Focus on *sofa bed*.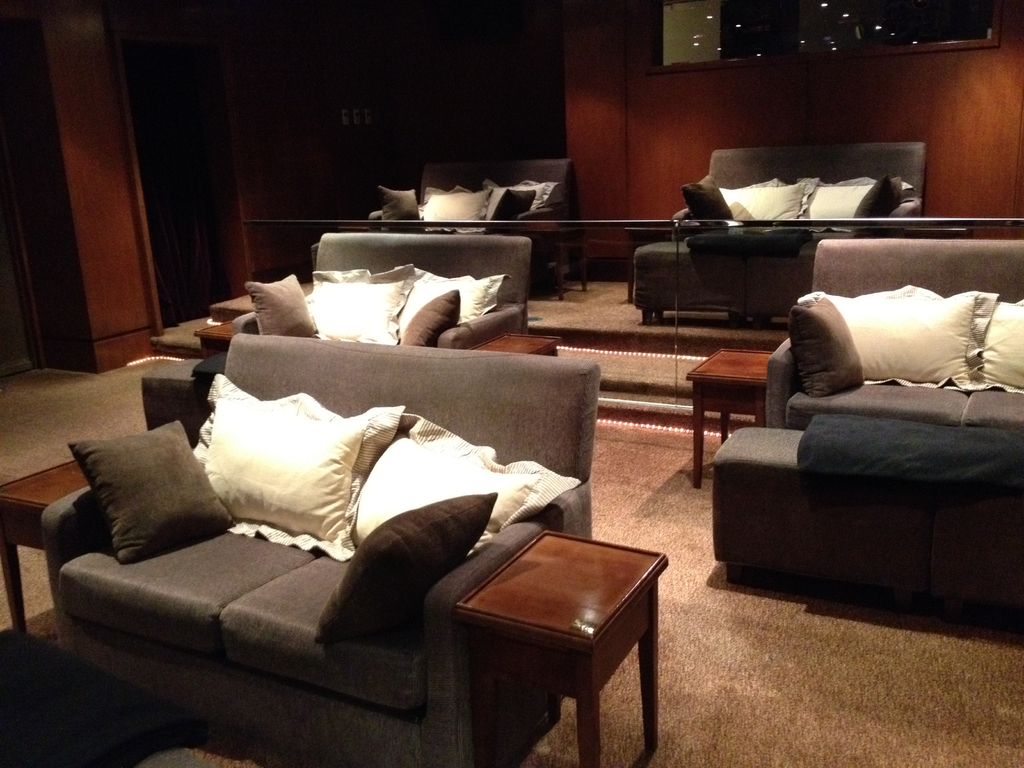
Focused at 209:229:534:355.
